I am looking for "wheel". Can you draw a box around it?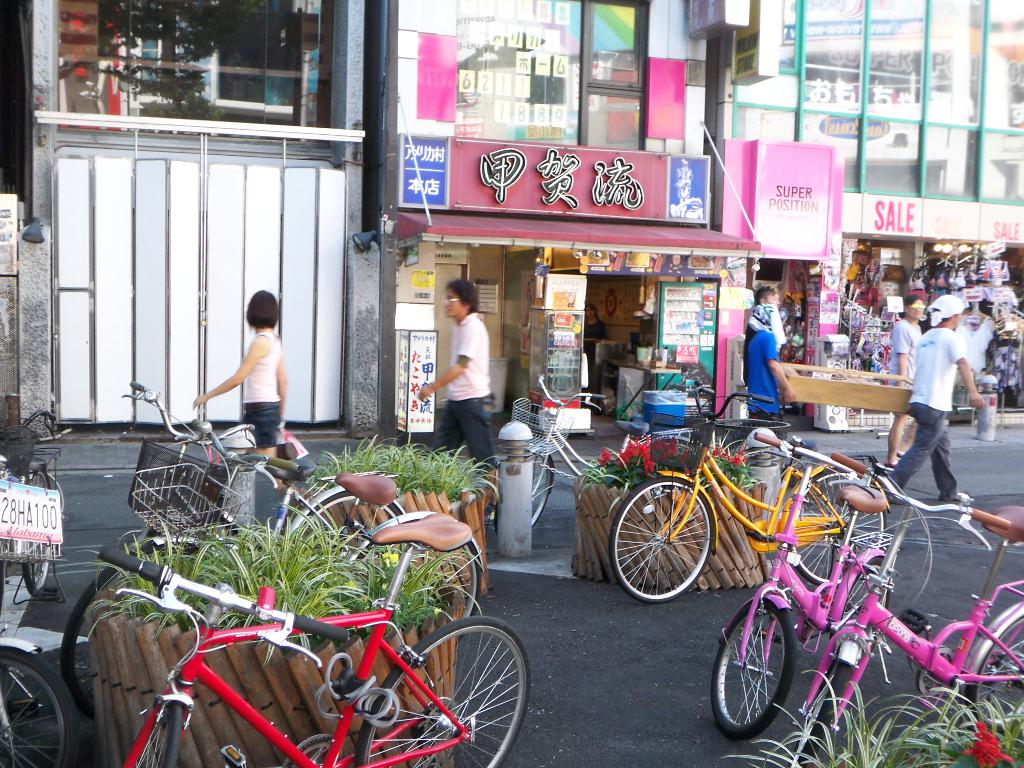
Sure, the bounding box is bbox=(355, 516, 480, 617).
